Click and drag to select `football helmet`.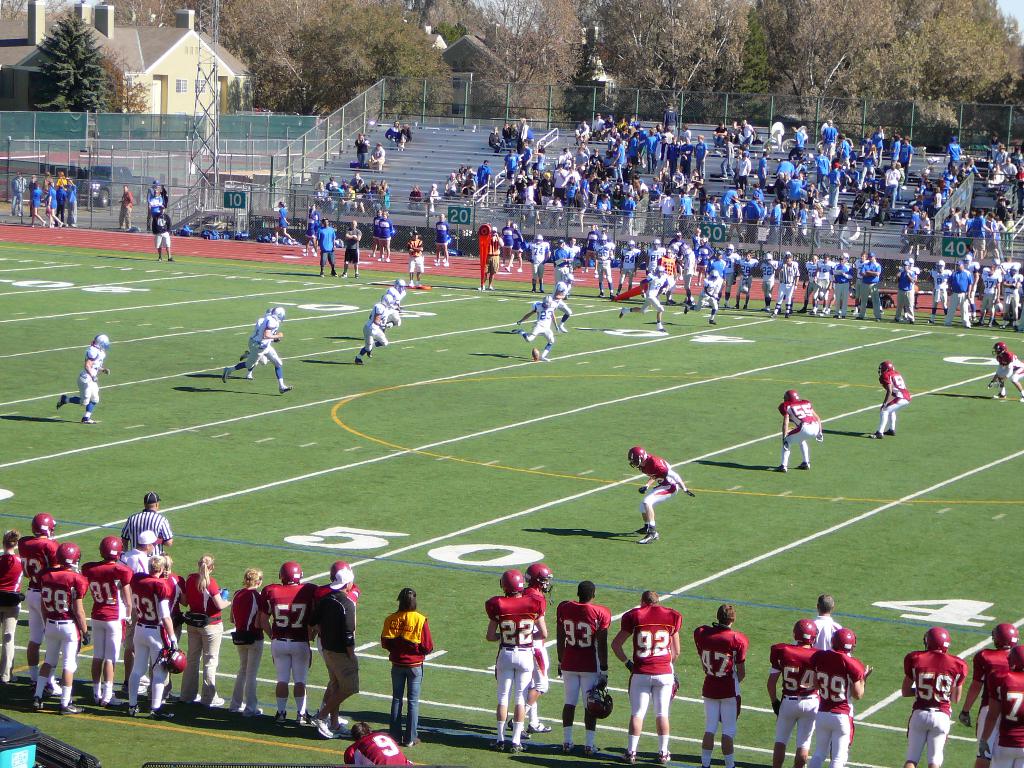
Selection: 764/254/772/266.
